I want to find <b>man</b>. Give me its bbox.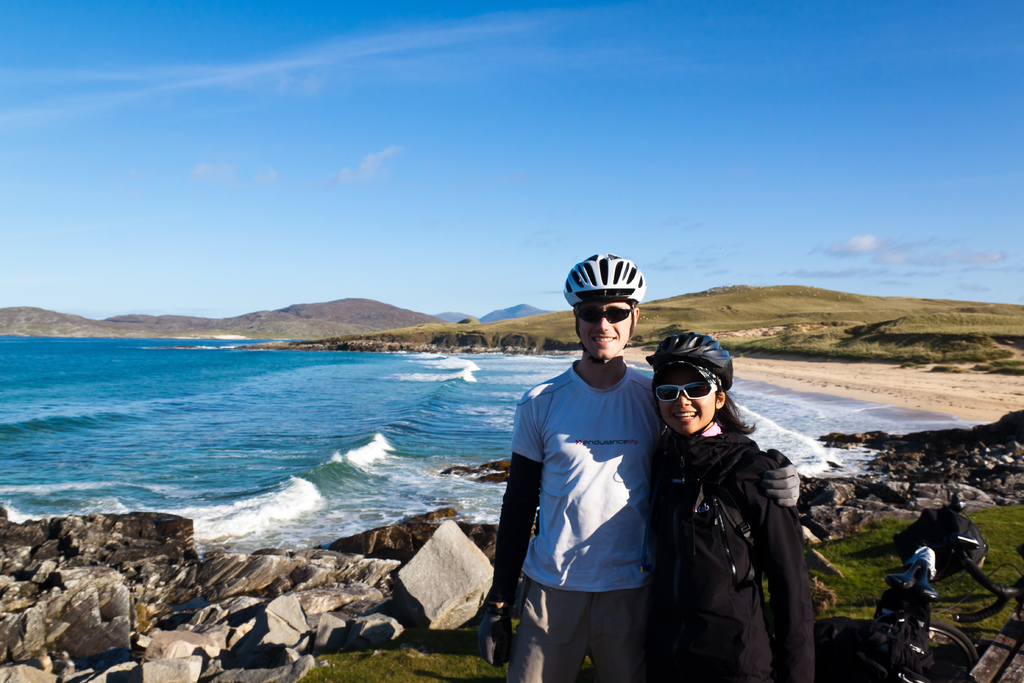
(left=472, top=249, right=804, bottom=670).
